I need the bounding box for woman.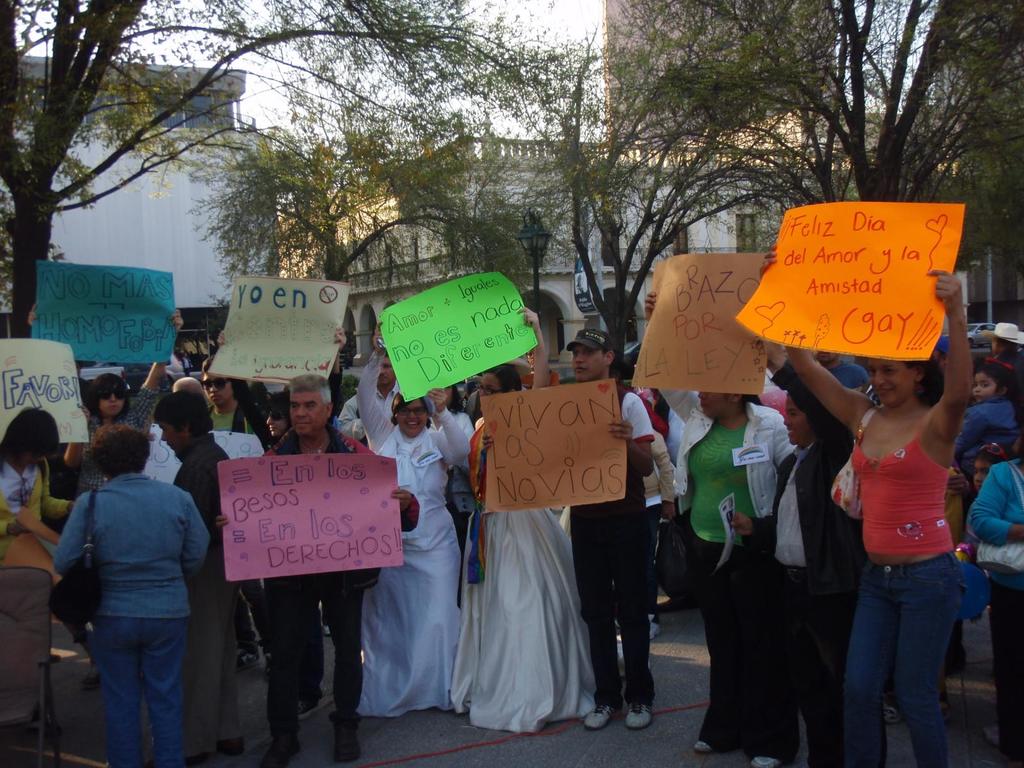
Here it is: 58/314/191/575.
